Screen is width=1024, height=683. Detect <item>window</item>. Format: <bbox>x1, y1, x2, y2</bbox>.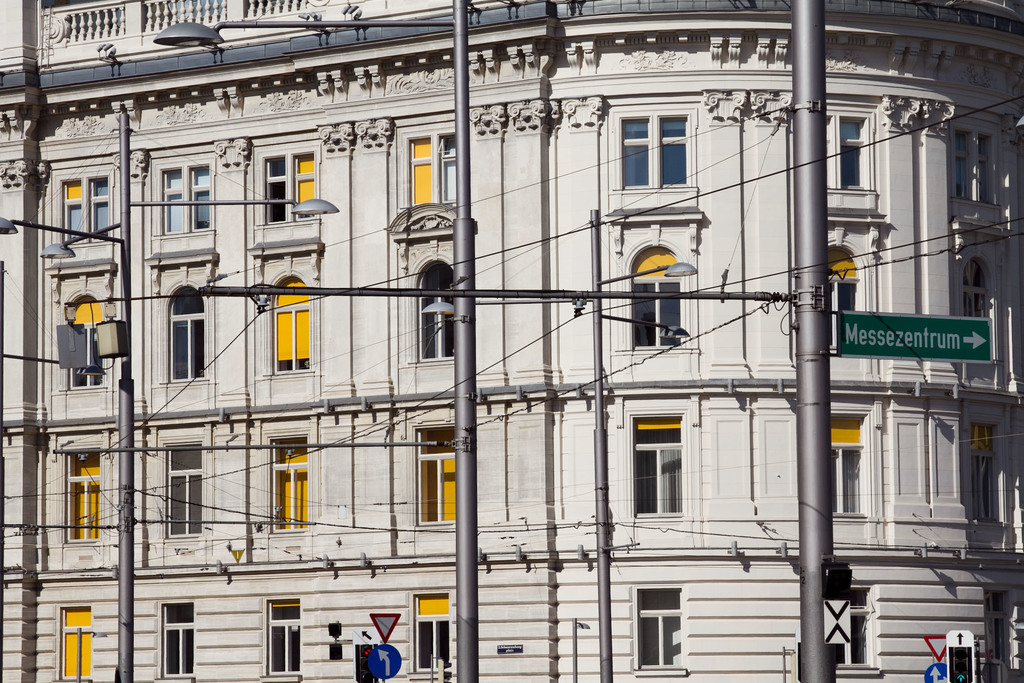
<bbox>168, 445, 200, 536</bbox>.
